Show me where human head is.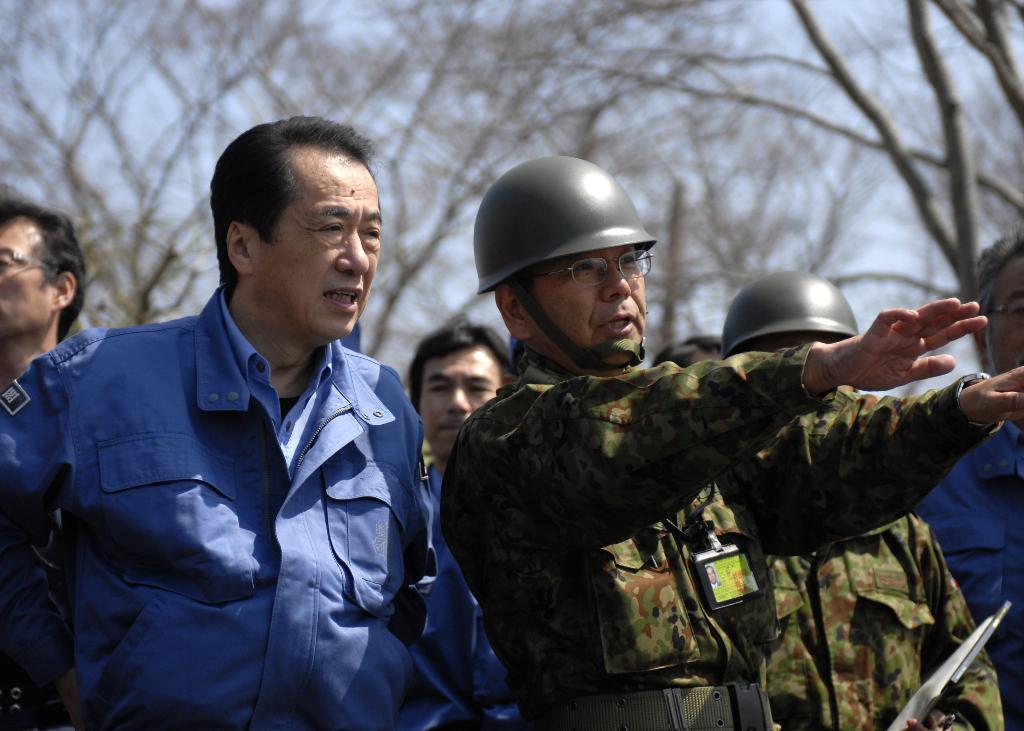
human head is at <bbox>0, 200, 82, 348</bbox>.
